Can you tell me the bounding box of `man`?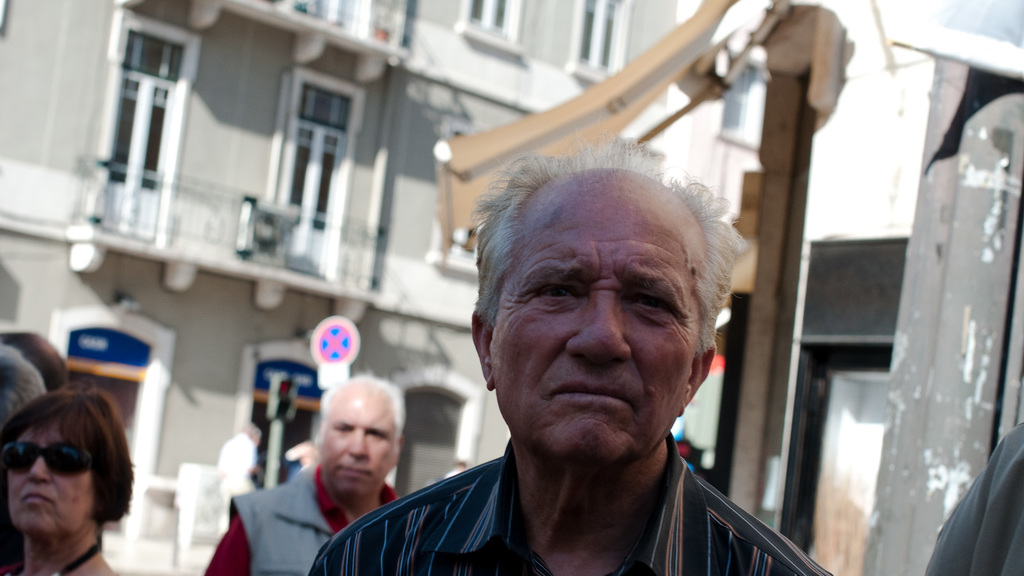
bbox=[334, 170, 847, 575].
